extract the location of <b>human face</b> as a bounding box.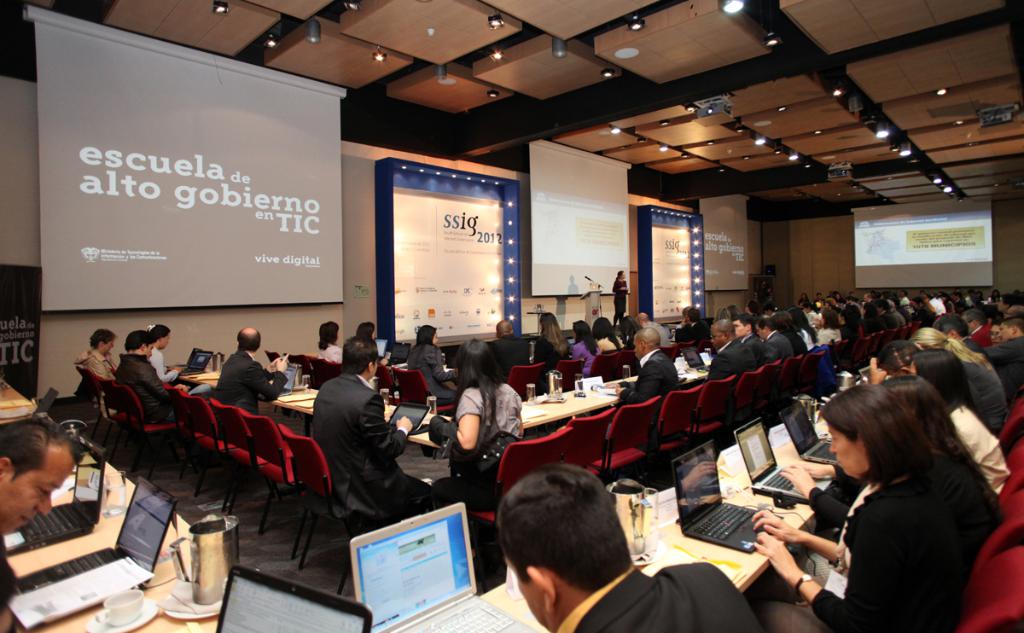
(431,334,438,346).
